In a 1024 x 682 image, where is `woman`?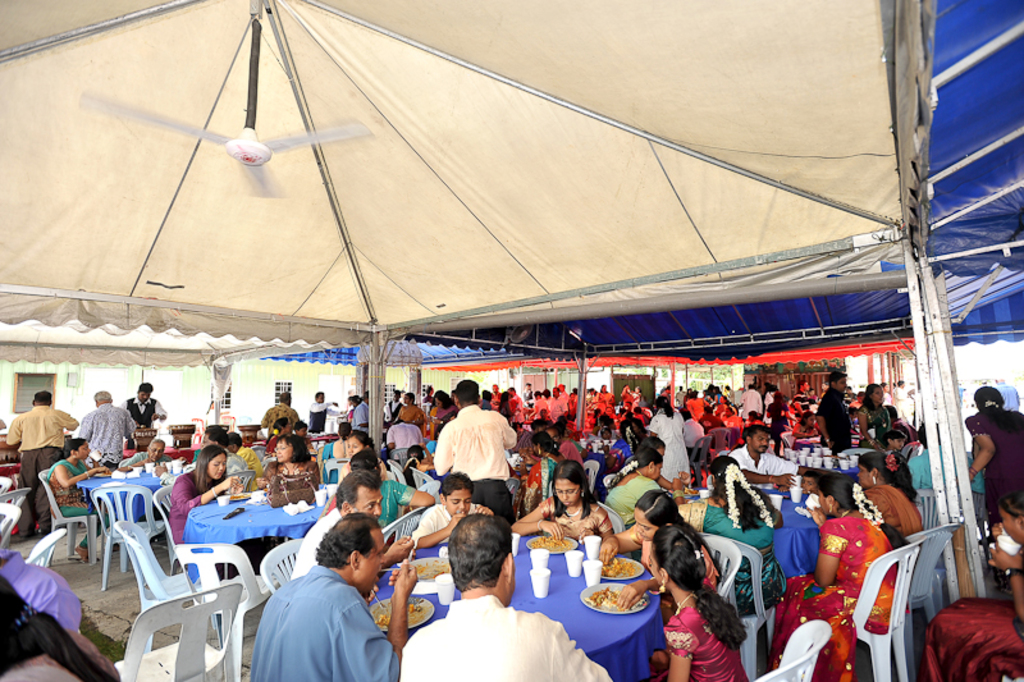
crop(338, 436, 369, 490).
